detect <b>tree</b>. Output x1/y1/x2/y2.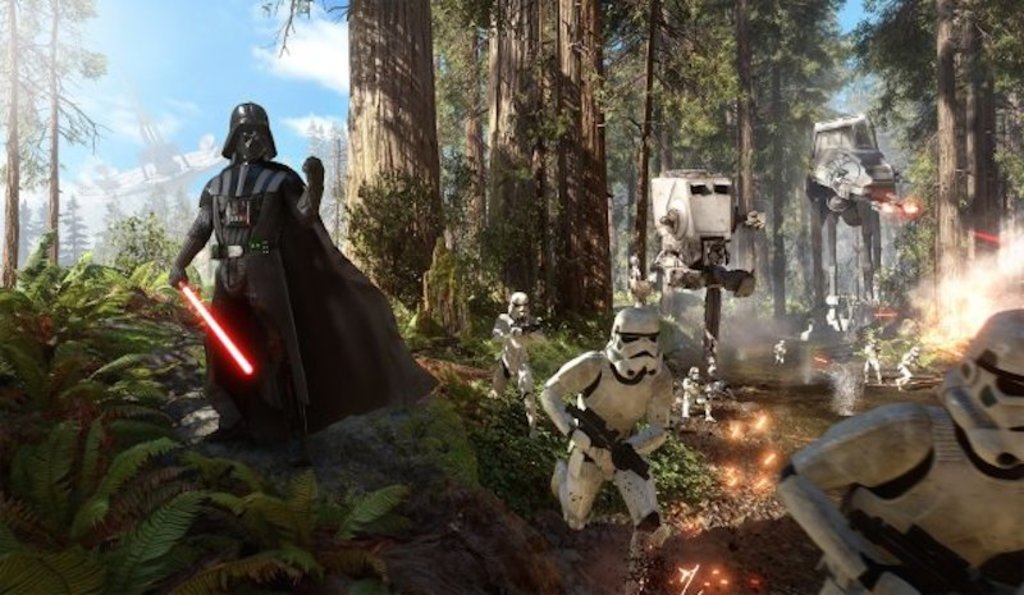
54/192/93/270.
